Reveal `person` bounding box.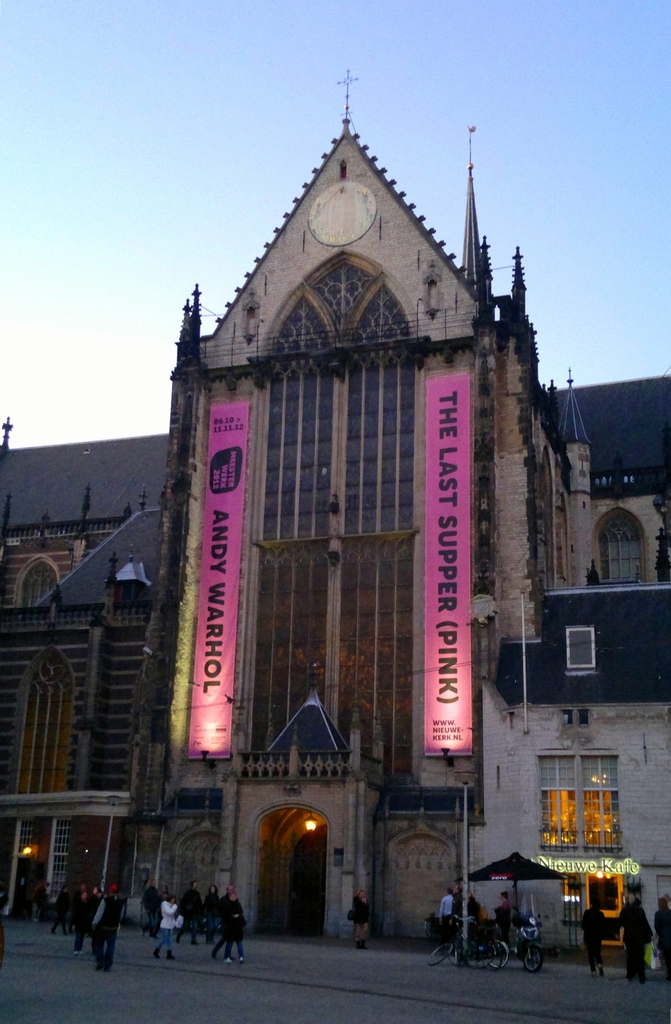
Revealed: 353:886:371:948.
